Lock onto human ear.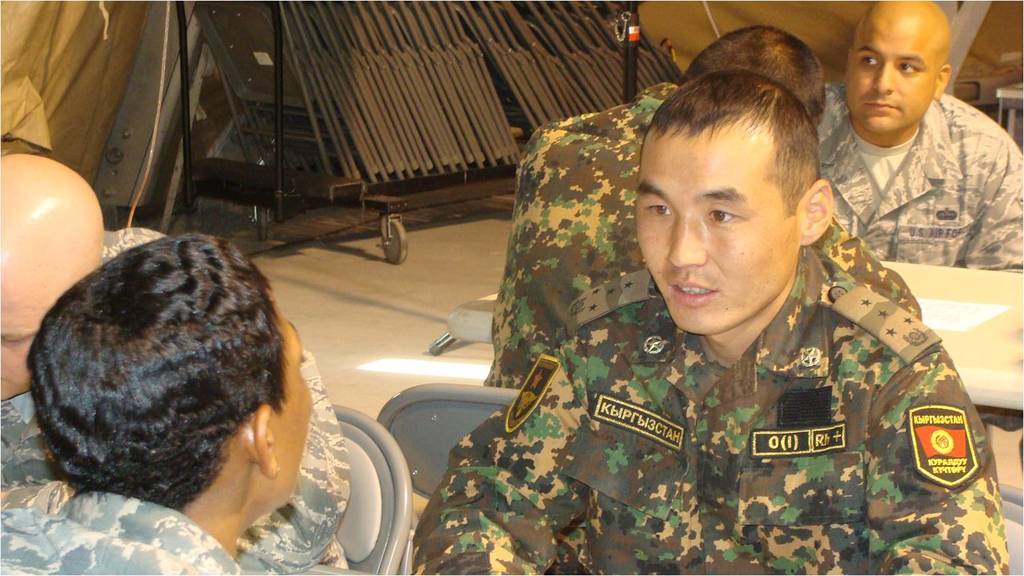
Locked: x1=935, y1=63, x2=952, y2=103.
